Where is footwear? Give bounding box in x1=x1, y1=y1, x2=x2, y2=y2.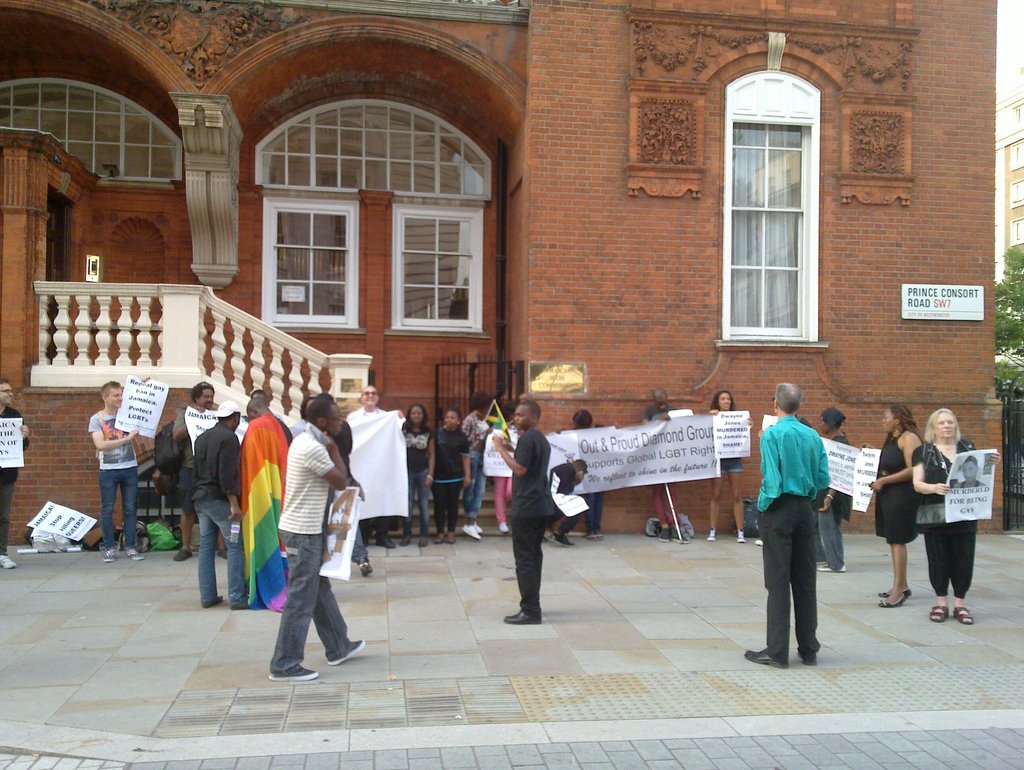
x1=671, y1=526, x2=687, y2=545.
